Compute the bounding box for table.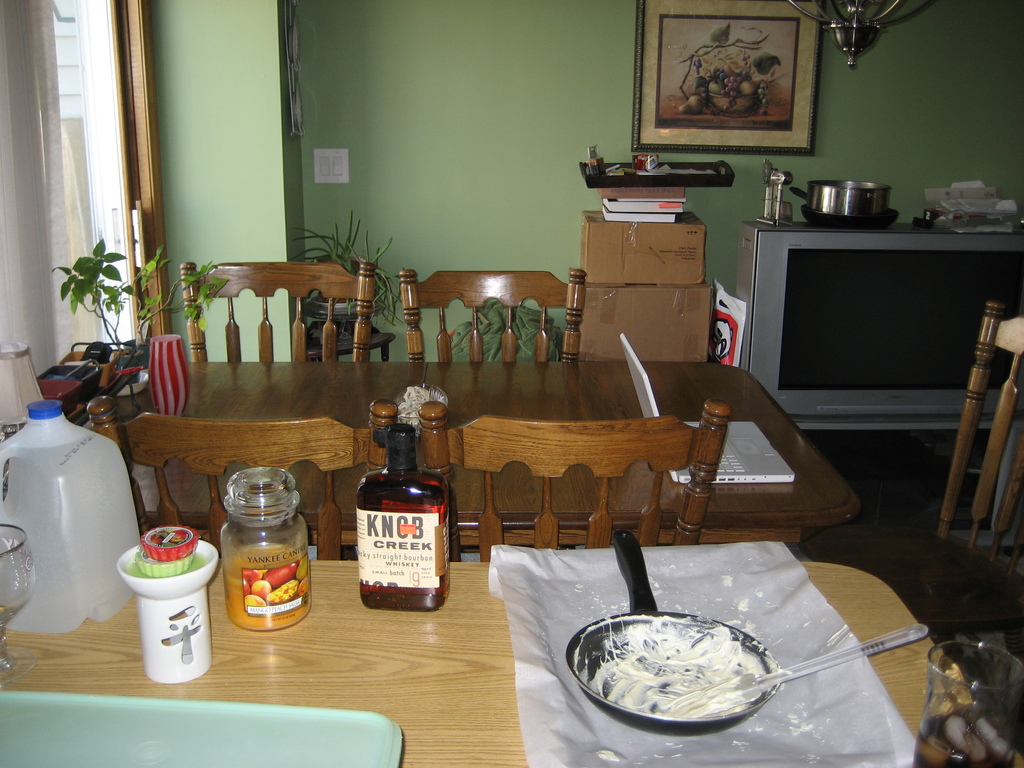
region(1, 555, 1023, 767).
